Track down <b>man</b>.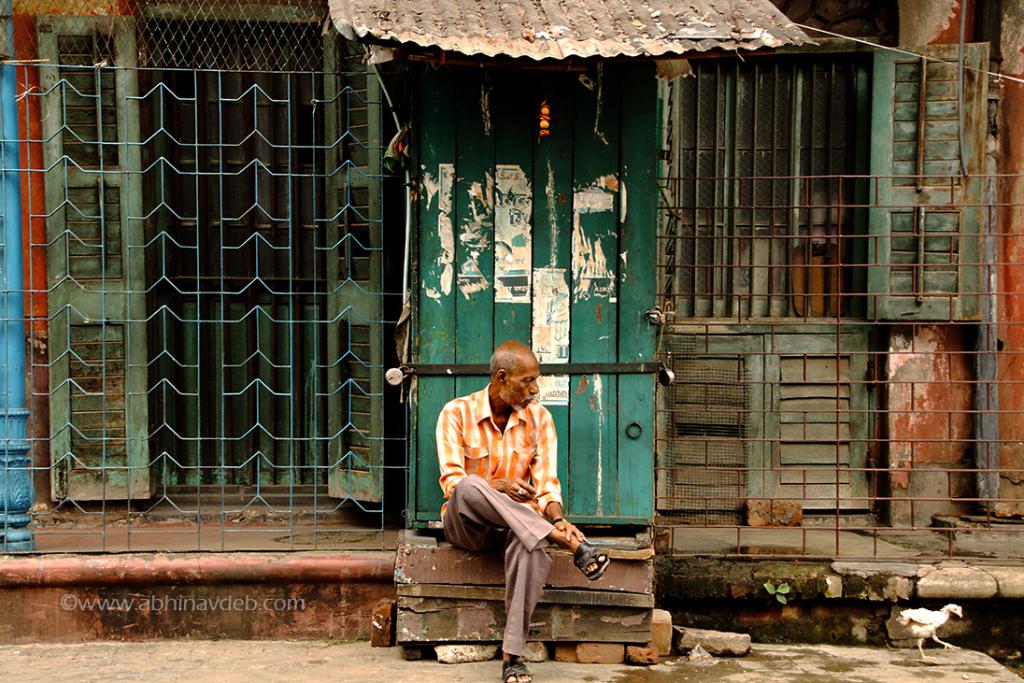
Tracked to {"left": 436, "top": 343, "right": 609, "bottom": 682}.
